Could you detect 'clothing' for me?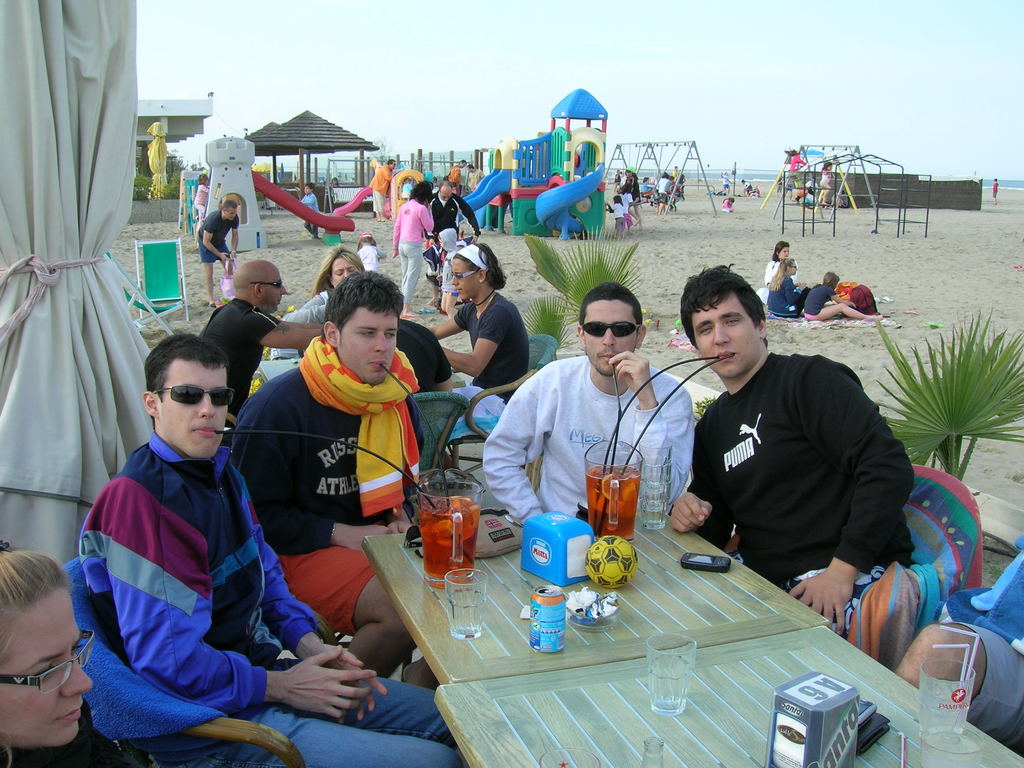
Detection result: Rect(805, 284, 831, 319).
